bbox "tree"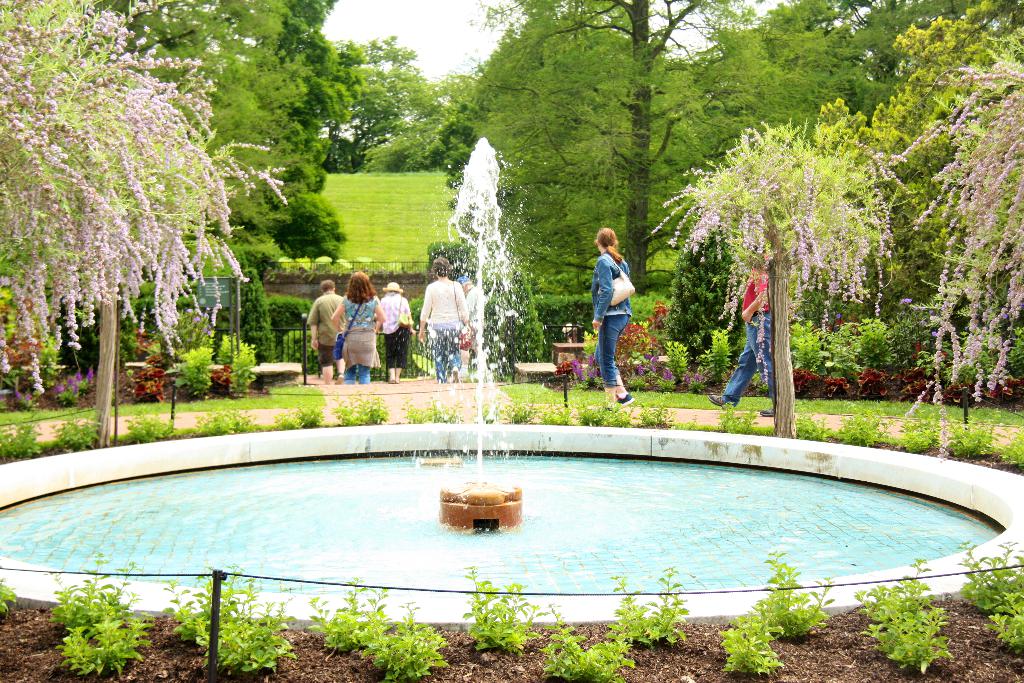
bbox=(65, 0, 474, 372)
